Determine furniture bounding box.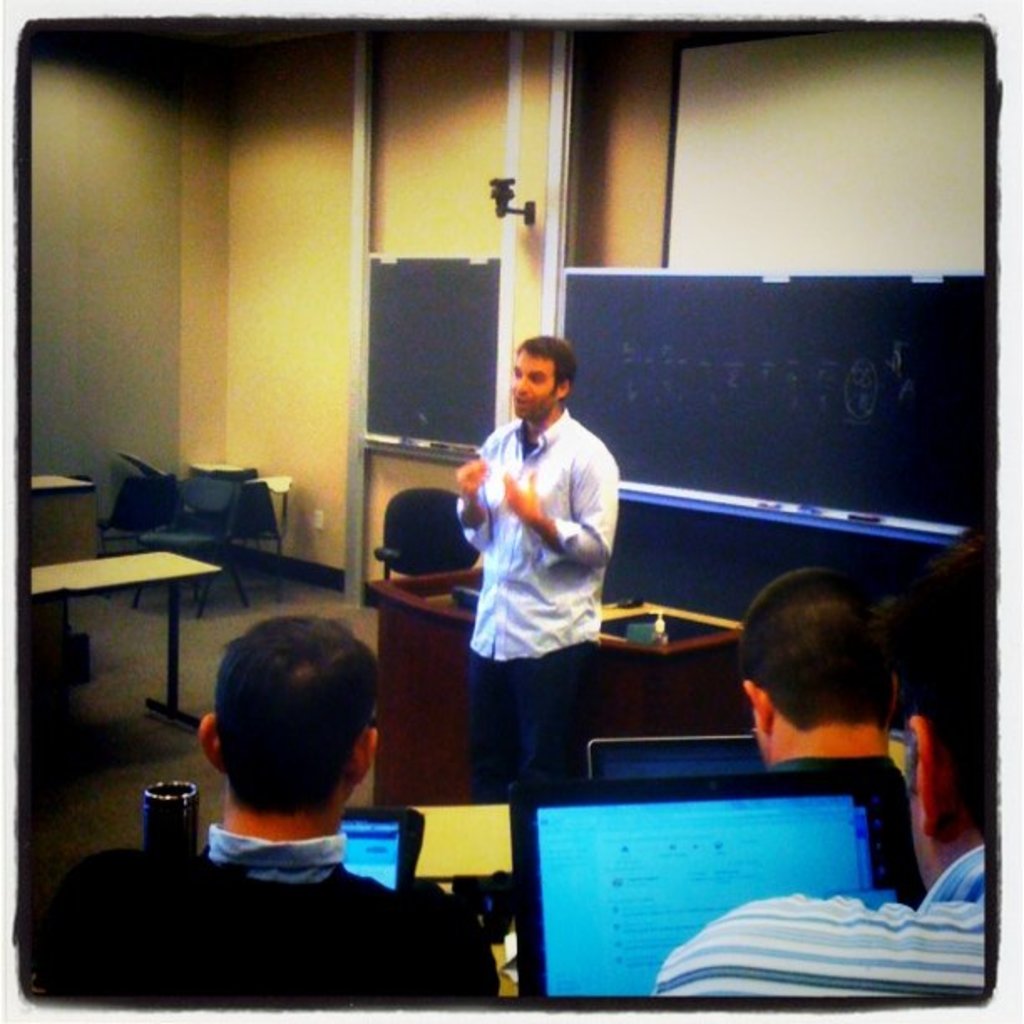
Determined: (x1=95, y1=467, x2=174, y2=597).
